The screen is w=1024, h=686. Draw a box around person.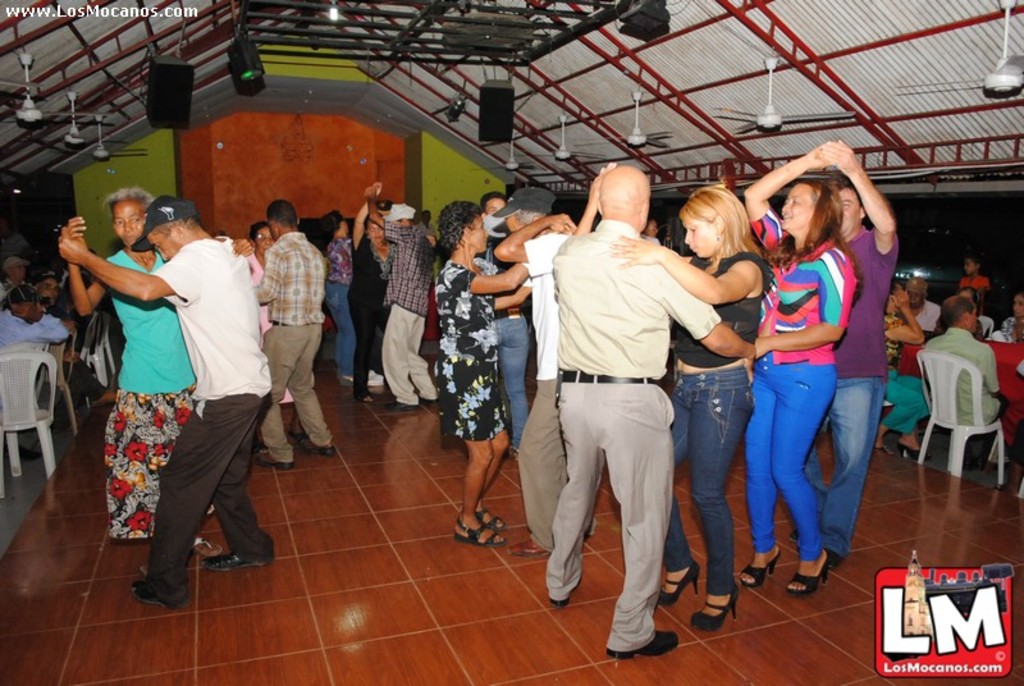
pyautogui.locateOnScreen(435, 202, 550, 545).
